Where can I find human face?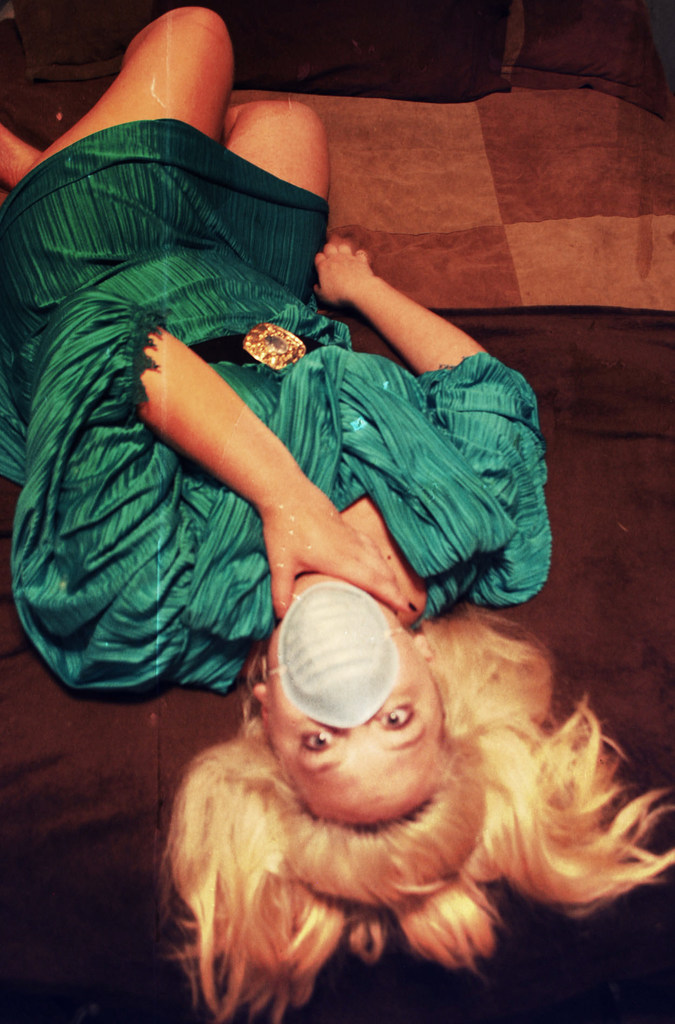
You can find it at select_region(266, 577, 442, 819).
